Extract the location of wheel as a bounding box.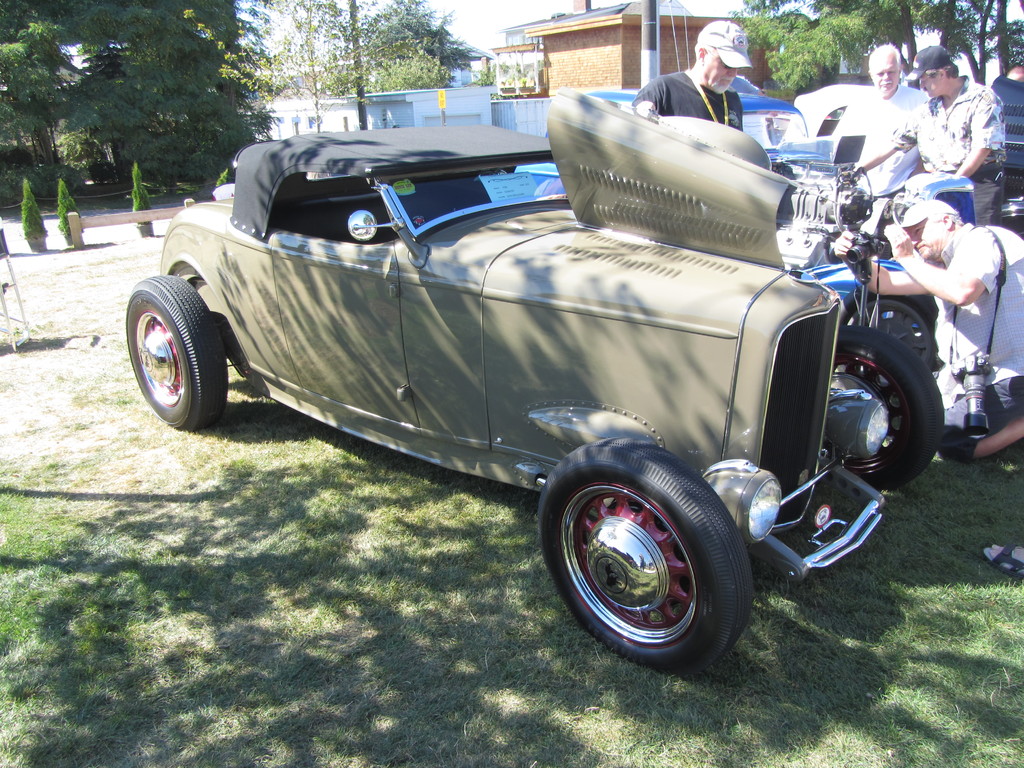
(left=125, top=277, right=226, bottom=428).
